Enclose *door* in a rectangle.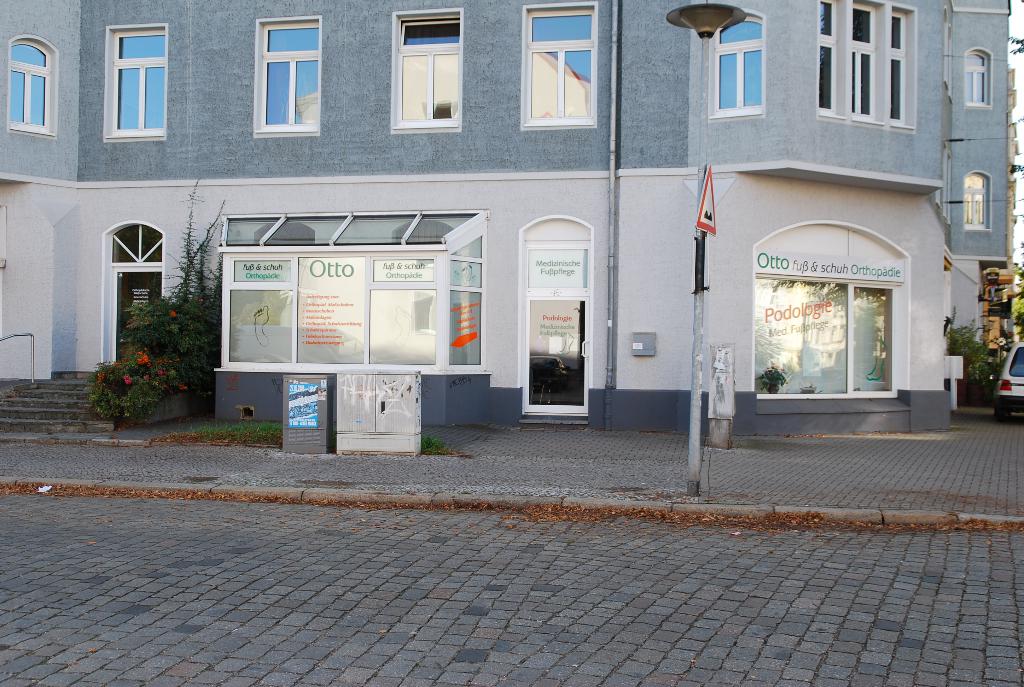
(x1=108, y1=265, x2=160, y2=364).
